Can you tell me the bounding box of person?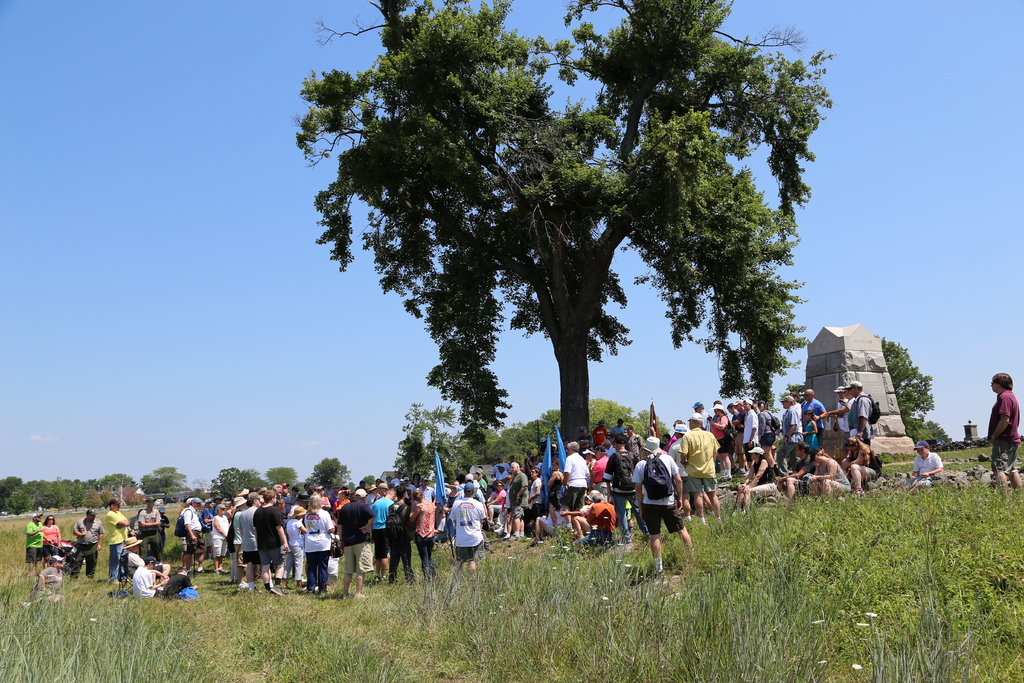
select_region(609, 443, 637, 538).
